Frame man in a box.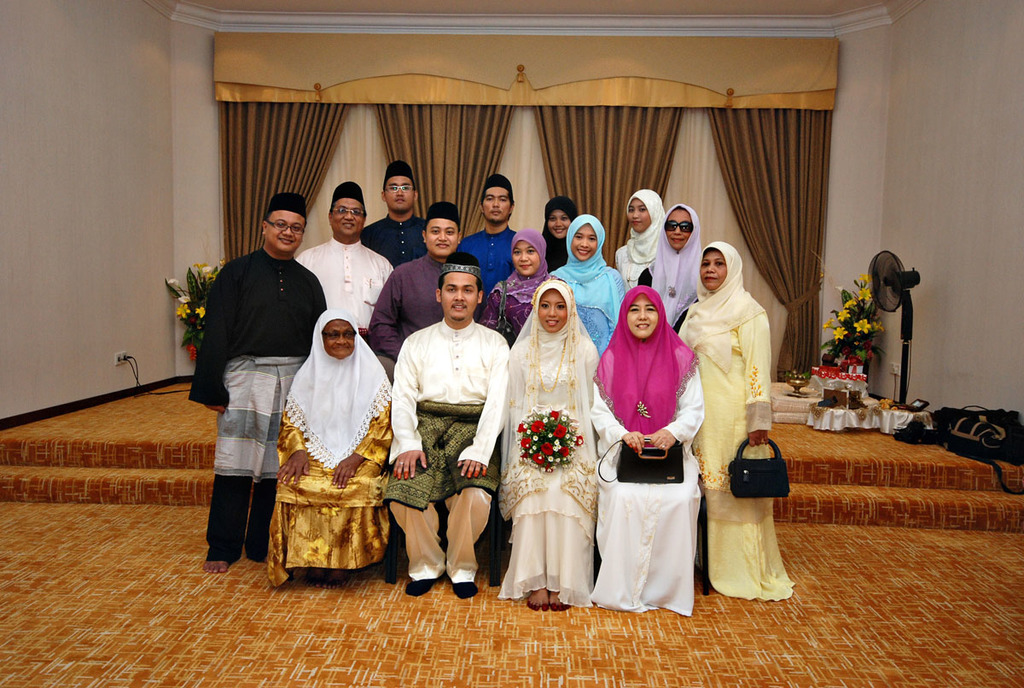
365 190 490 373.
